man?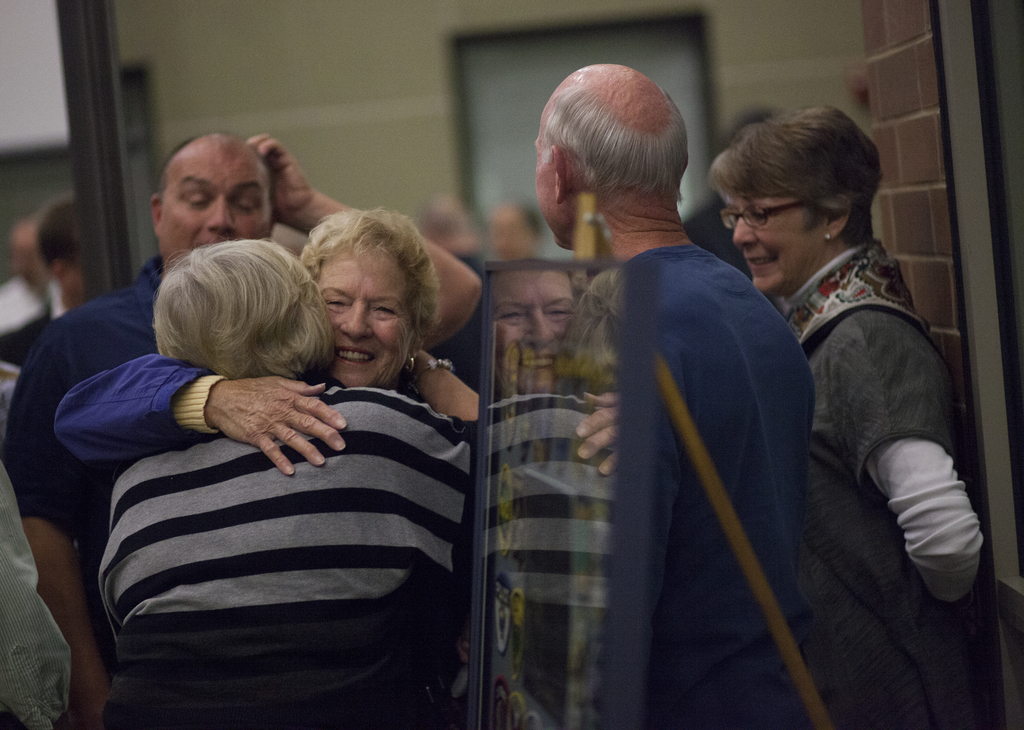
x1=0 y1=131 x2=488 y2=729
